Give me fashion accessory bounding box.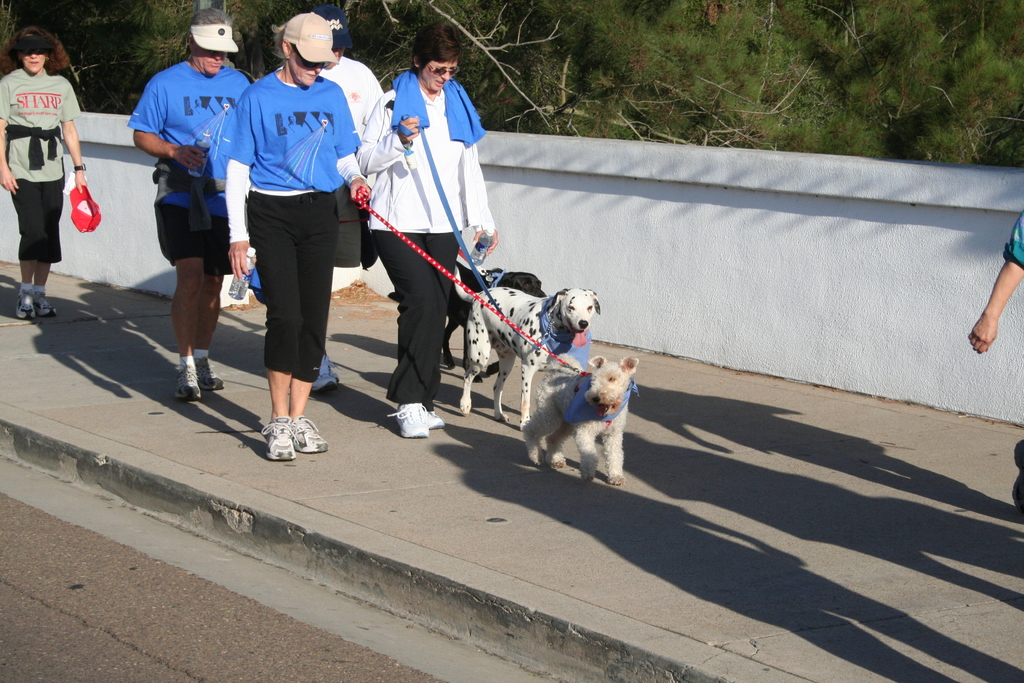
region(391, 403, 428, 438).
